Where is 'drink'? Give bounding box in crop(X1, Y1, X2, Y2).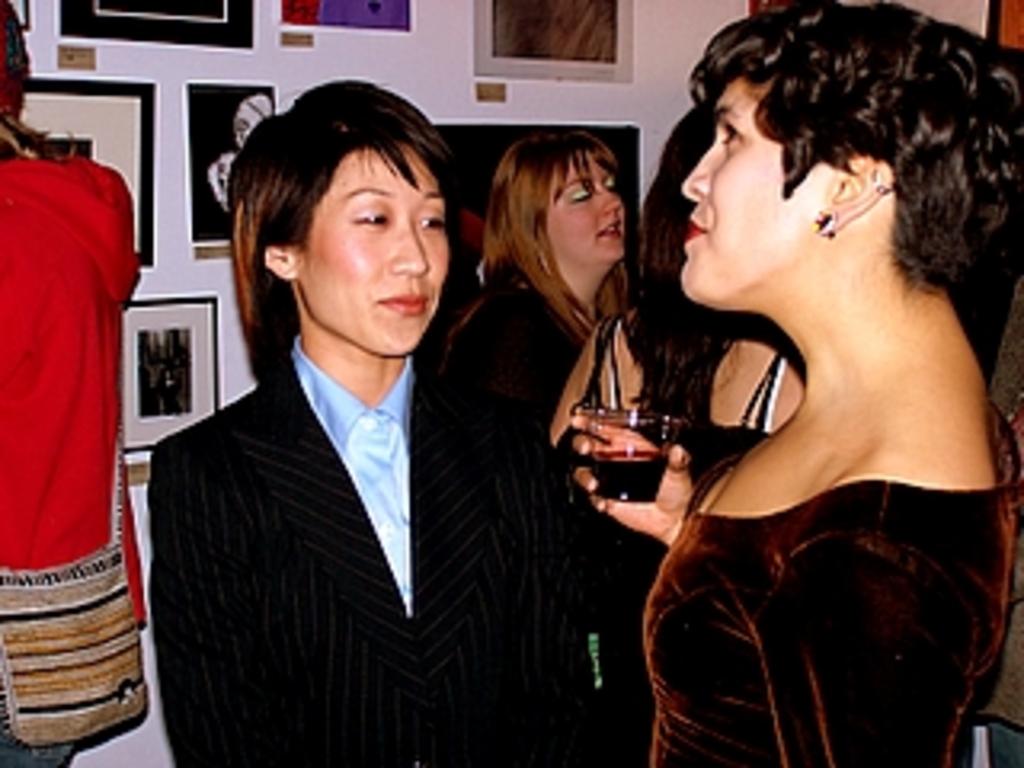
crop(589, 451, 672, 506).
